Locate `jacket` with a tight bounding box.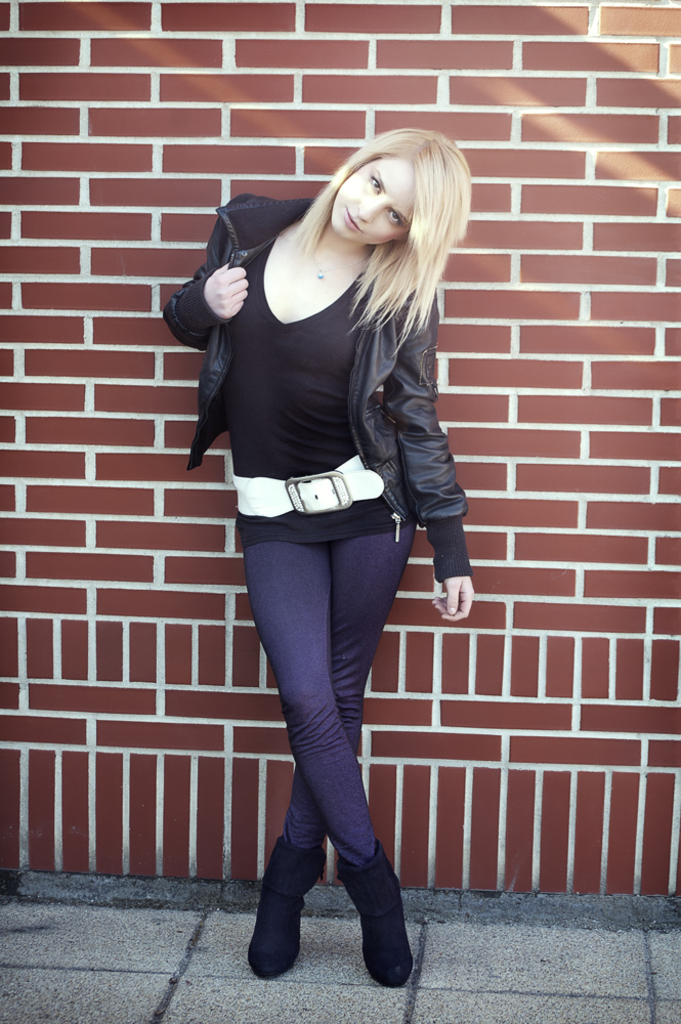
select_region(157, 198, 493, 596).
